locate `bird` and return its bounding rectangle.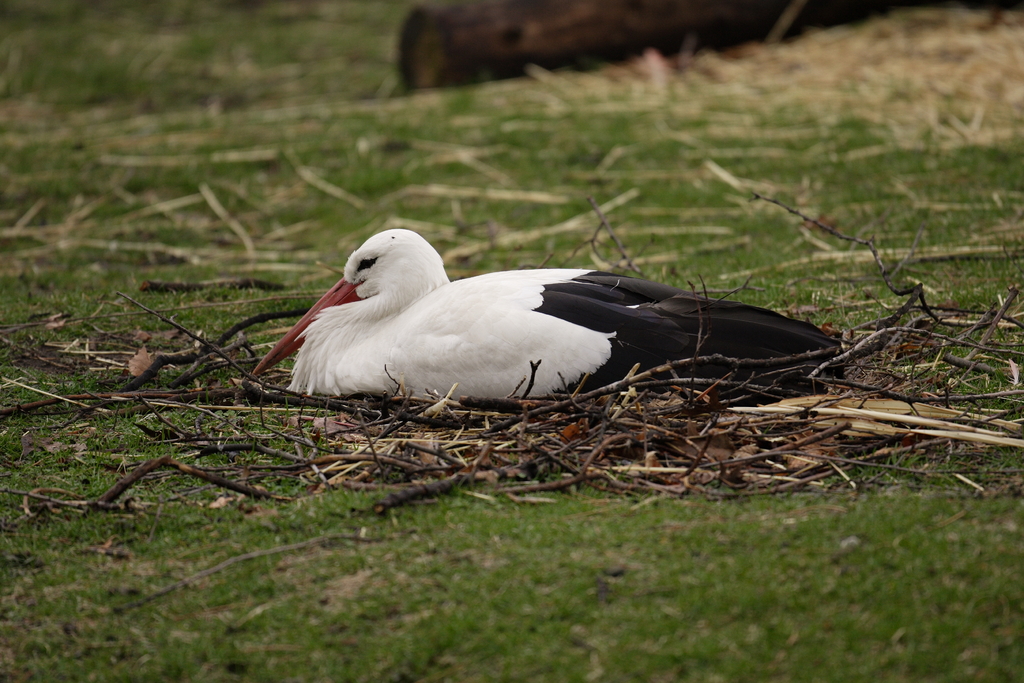
x1=263 y1=217 x2=837 y2=413.
